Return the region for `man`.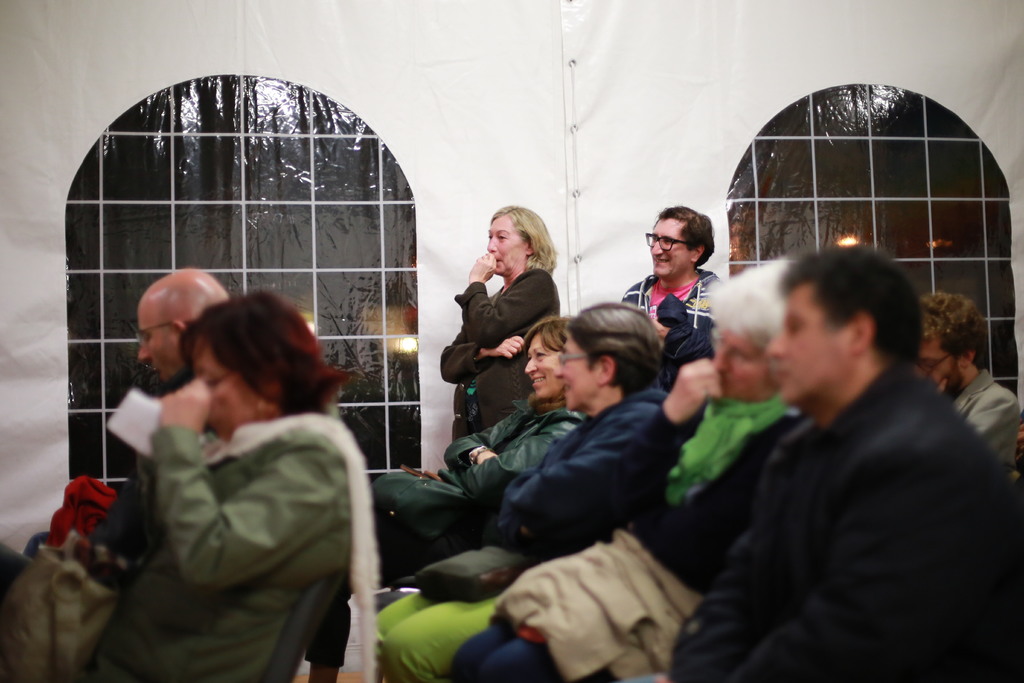
locate(615, 201, 740, 344).
